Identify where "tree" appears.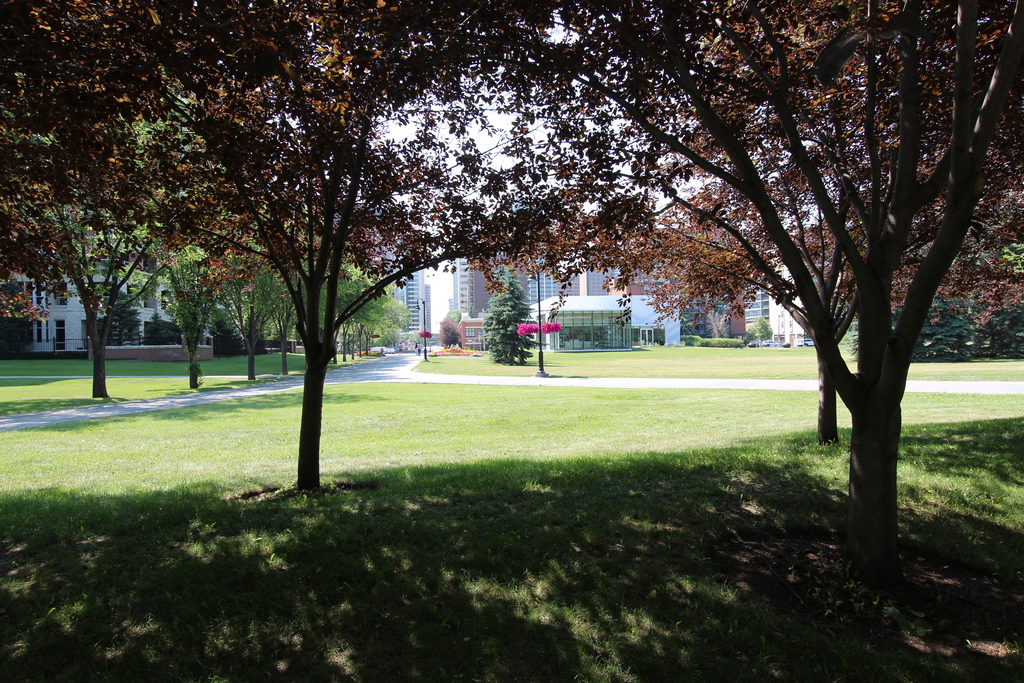
Appears at [746,316,771,345].
